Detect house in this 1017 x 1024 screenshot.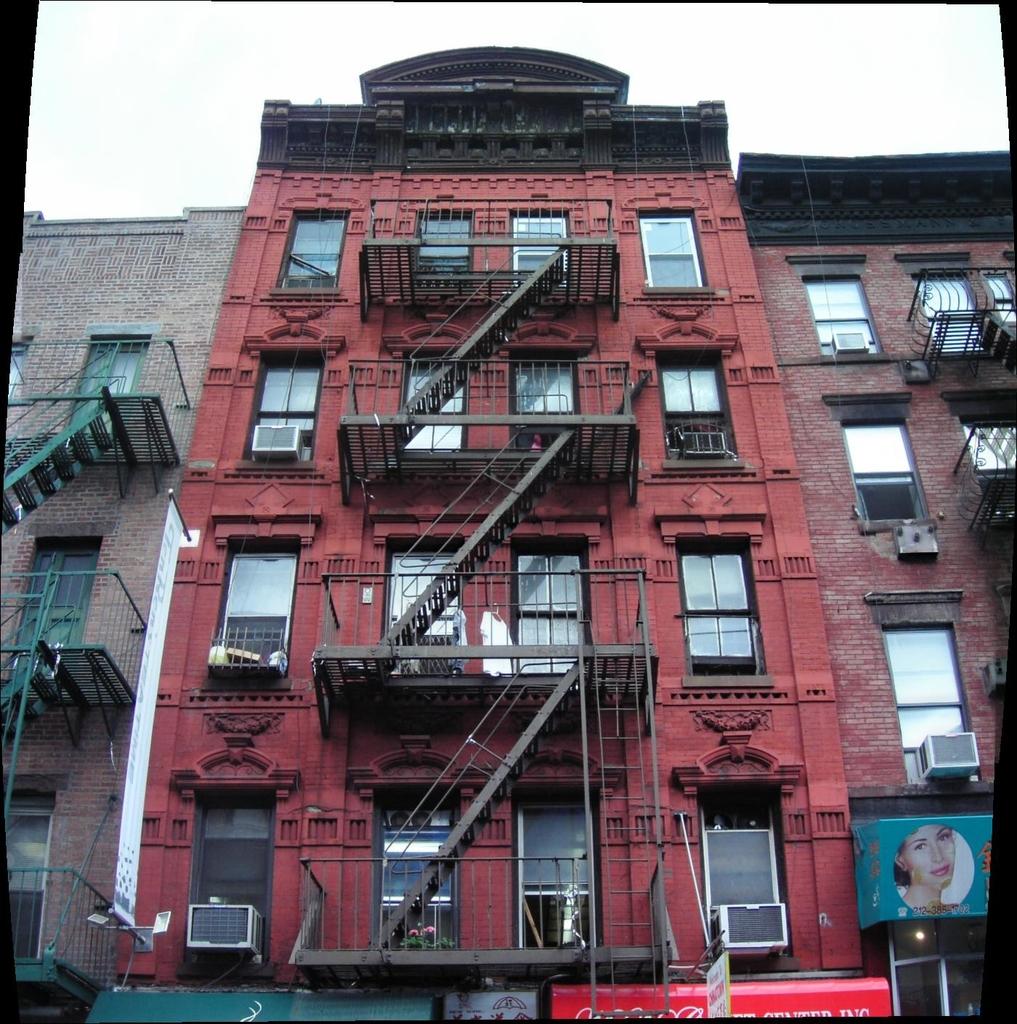
Detection: 0/196/240/1023.
